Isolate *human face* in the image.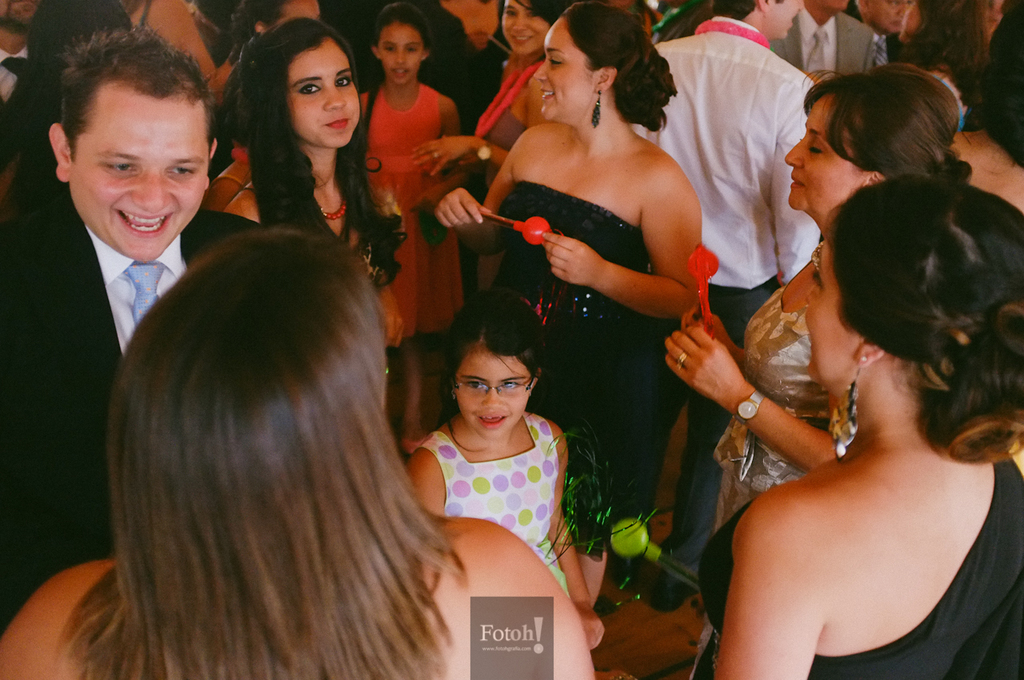
Isolated region: region(505, 6, 544, 52).
